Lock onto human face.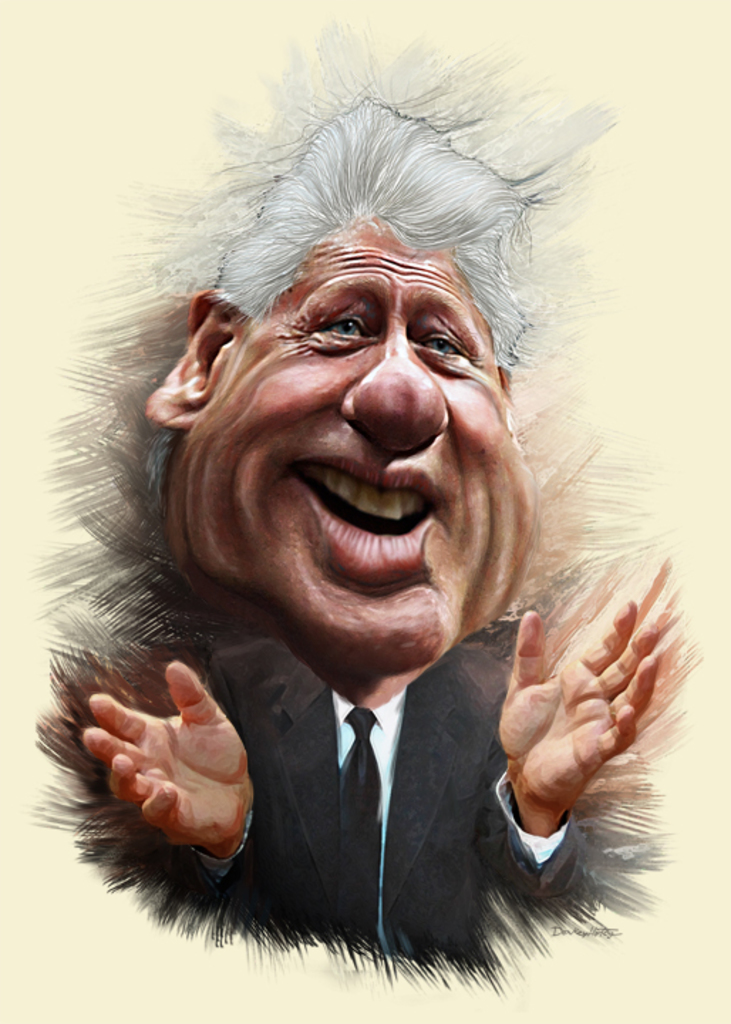
Locked: bbox=(192, 213, 530, 670).
